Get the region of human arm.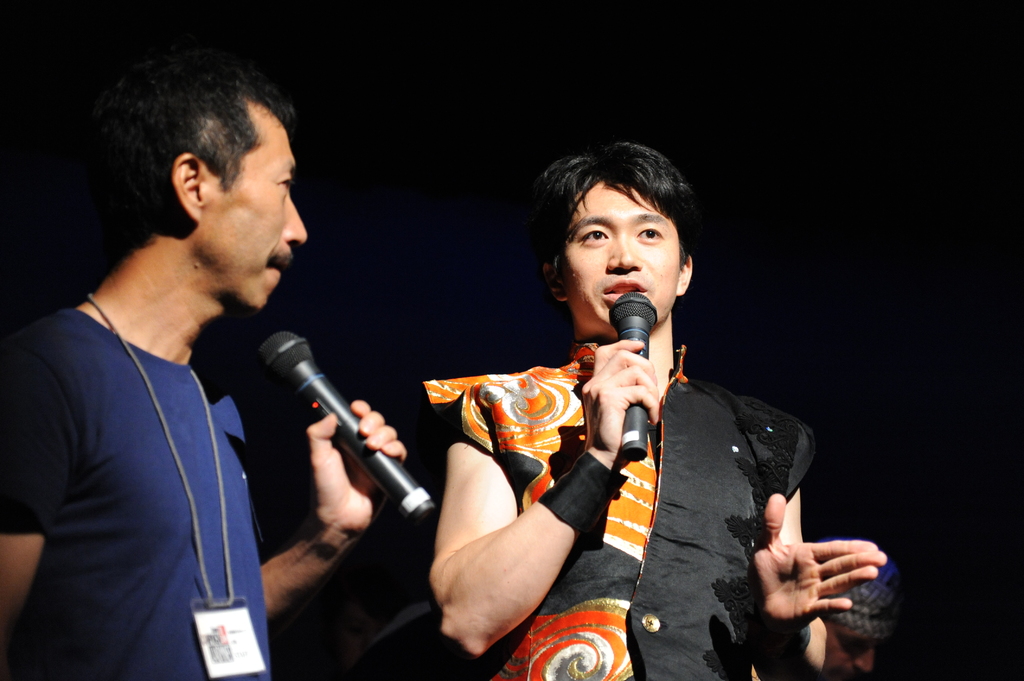
pyautogui.locateOnScreen(252, 395, 409, 623).
